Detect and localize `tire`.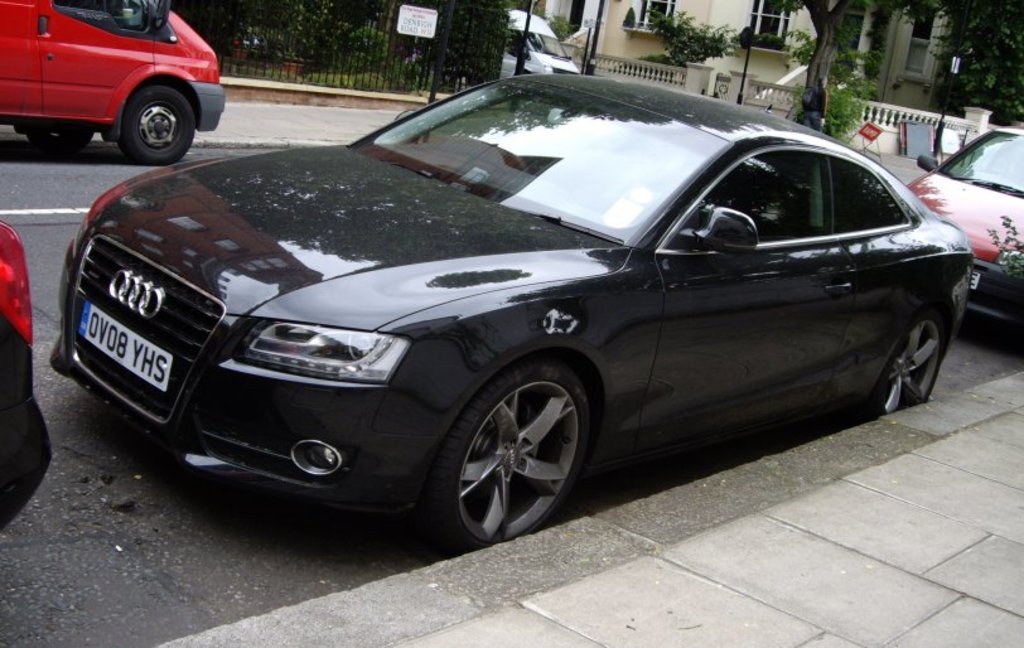
Localized at 425 353 593 555.
